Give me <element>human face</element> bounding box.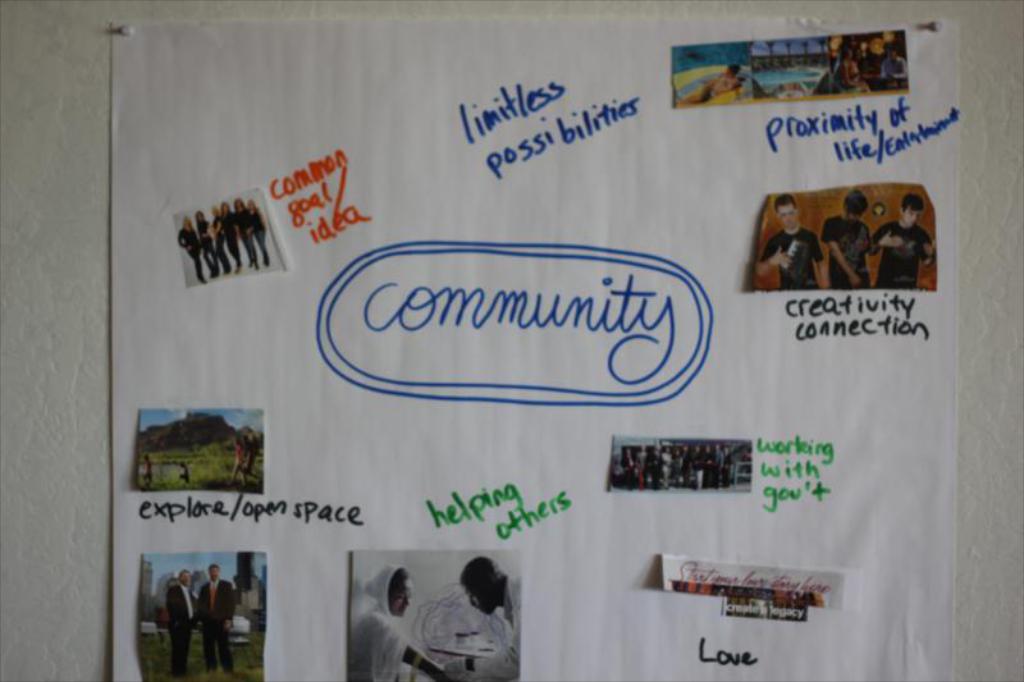
select_region(463, 587, 492, 617).
